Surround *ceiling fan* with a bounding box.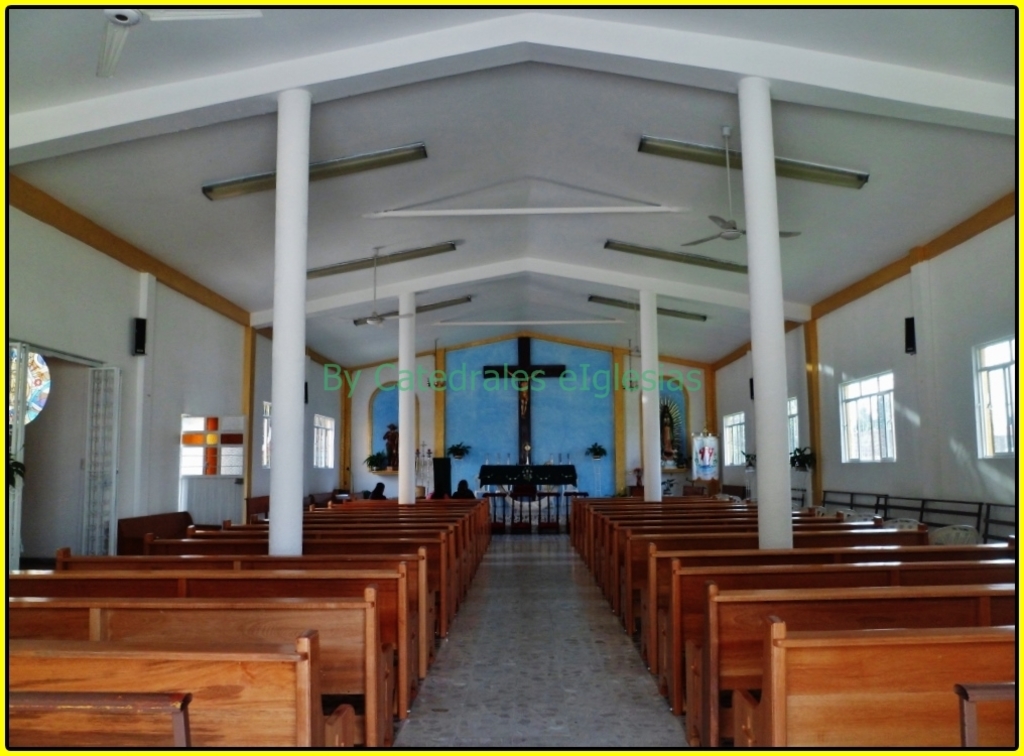
Rect(681, 127, 800, 249).
